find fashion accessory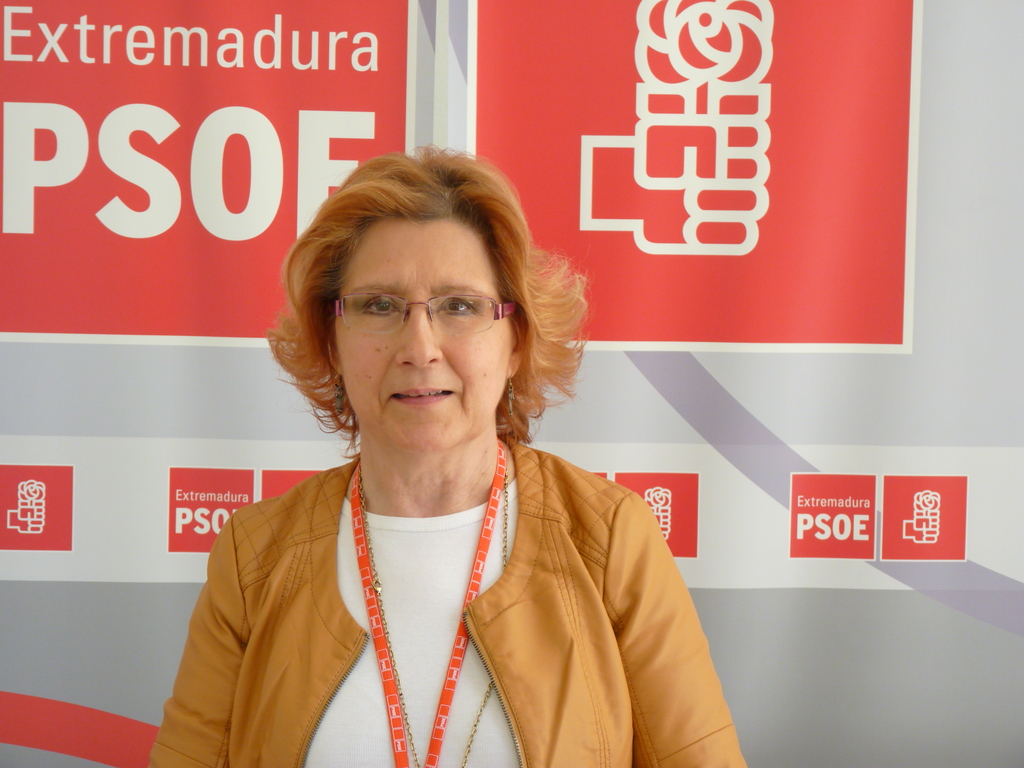
x1=509 y1=371 x2=514 y2=417
